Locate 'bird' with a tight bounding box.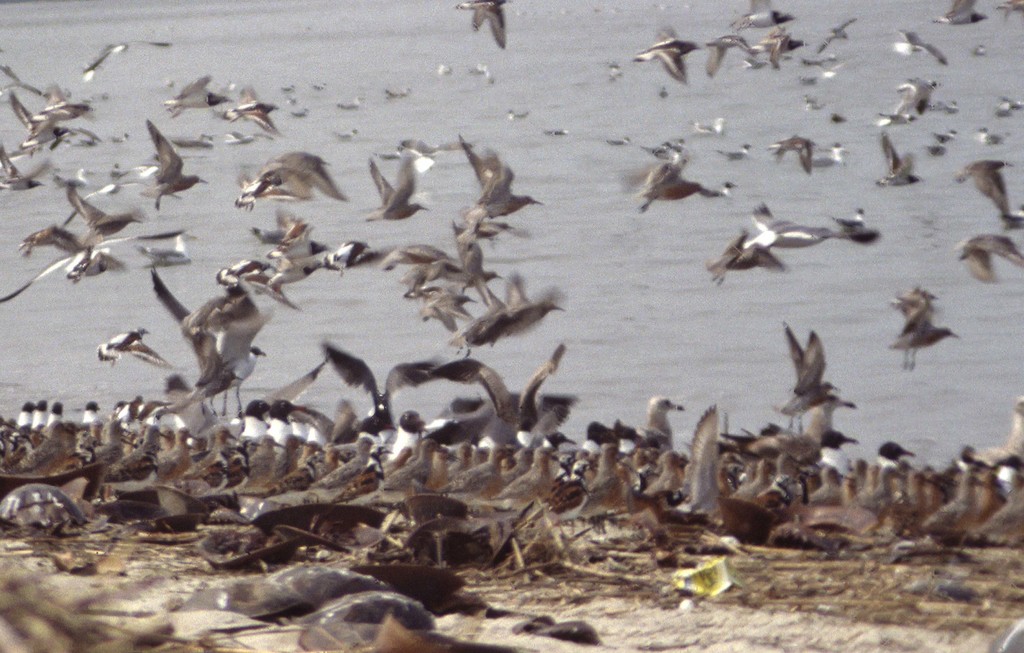
crop(617, 150, 718, 218).
